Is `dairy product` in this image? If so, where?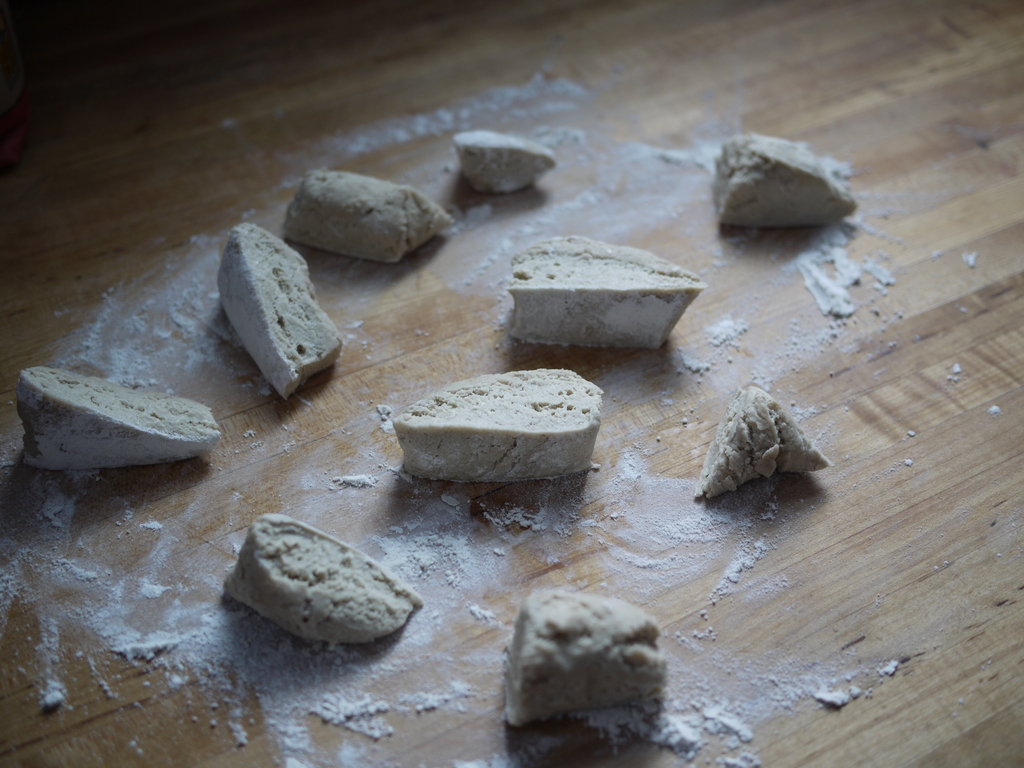
Yes, at (left=458, top=134, right=554, bottom=212).
